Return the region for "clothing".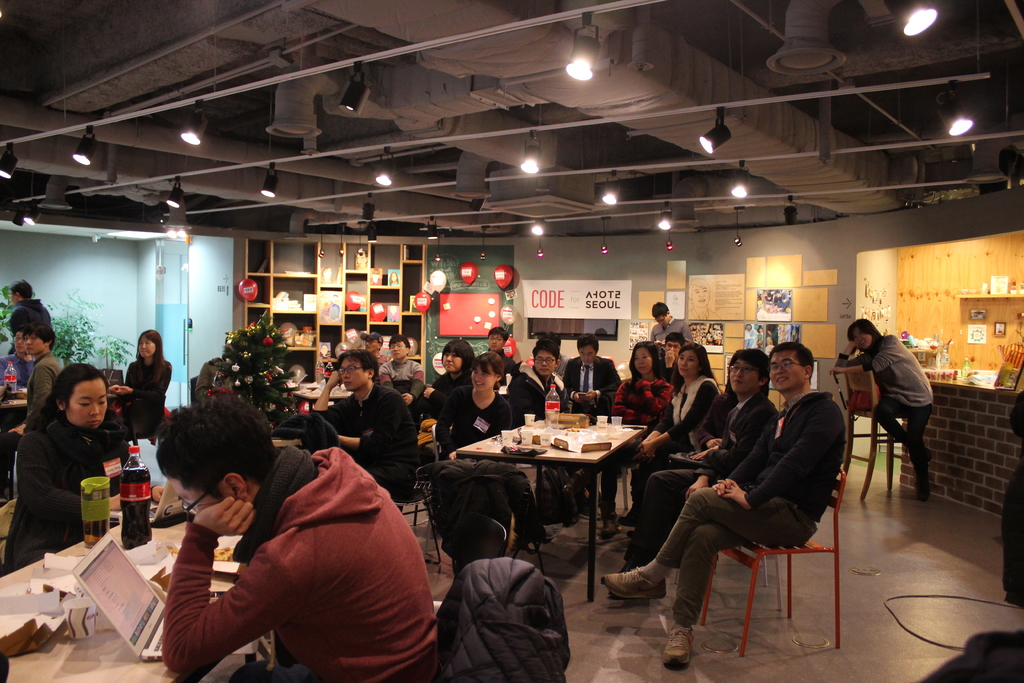
424/386/551/537.
